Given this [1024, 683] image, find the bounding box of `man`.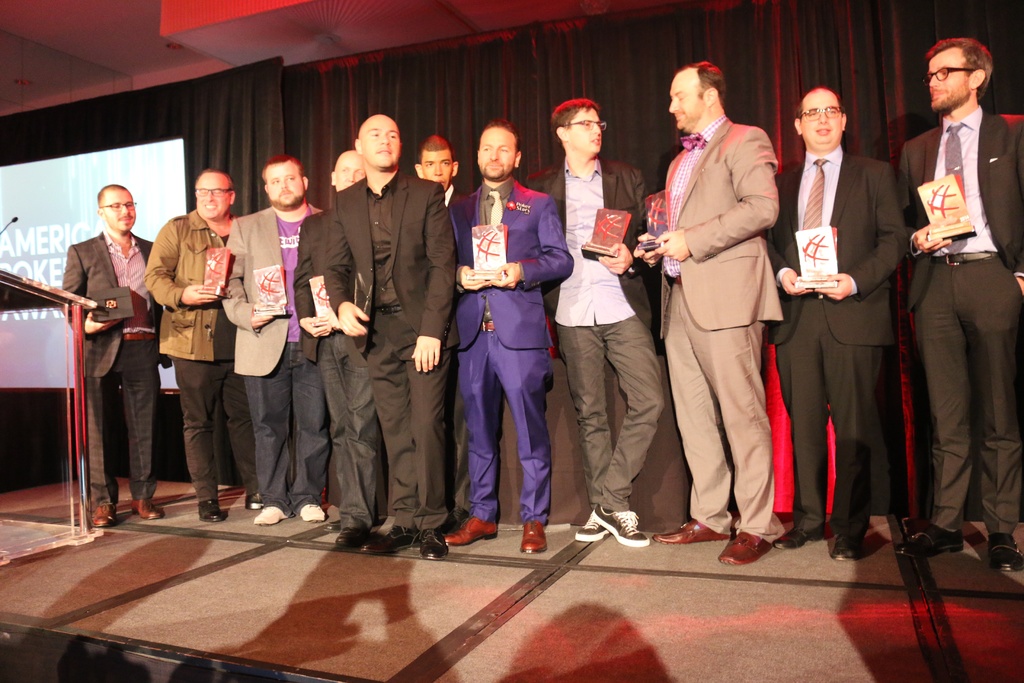
box=[413, 133, 472, 541].
